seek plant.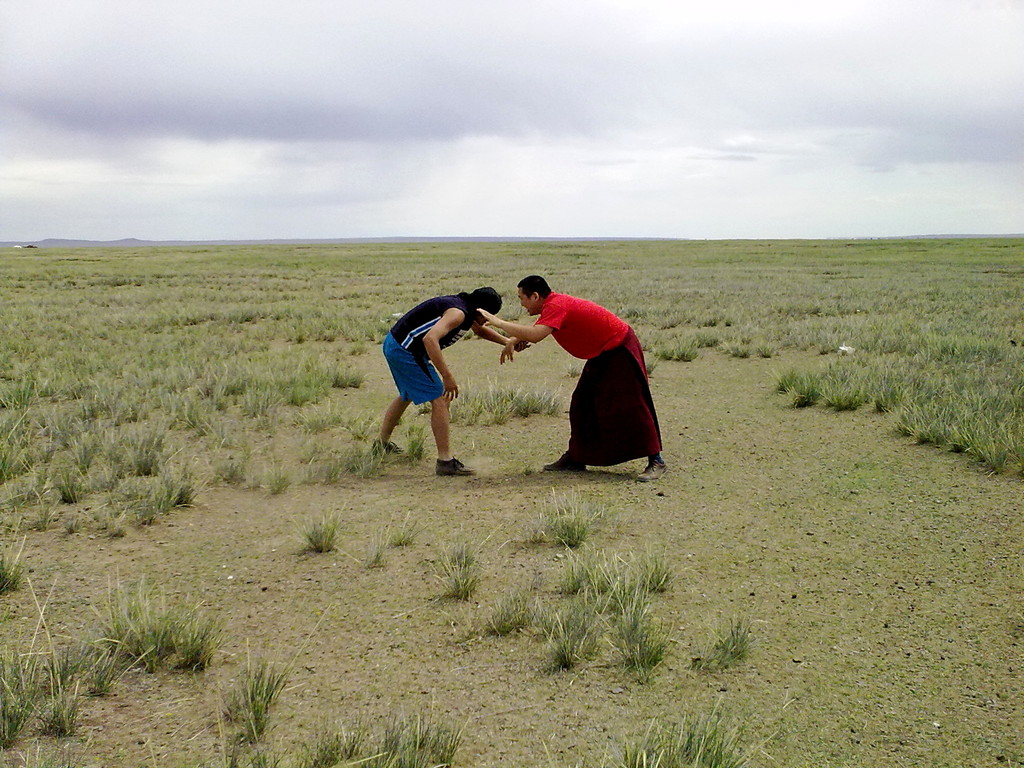
l=538, t=694, r=776, b=767.
